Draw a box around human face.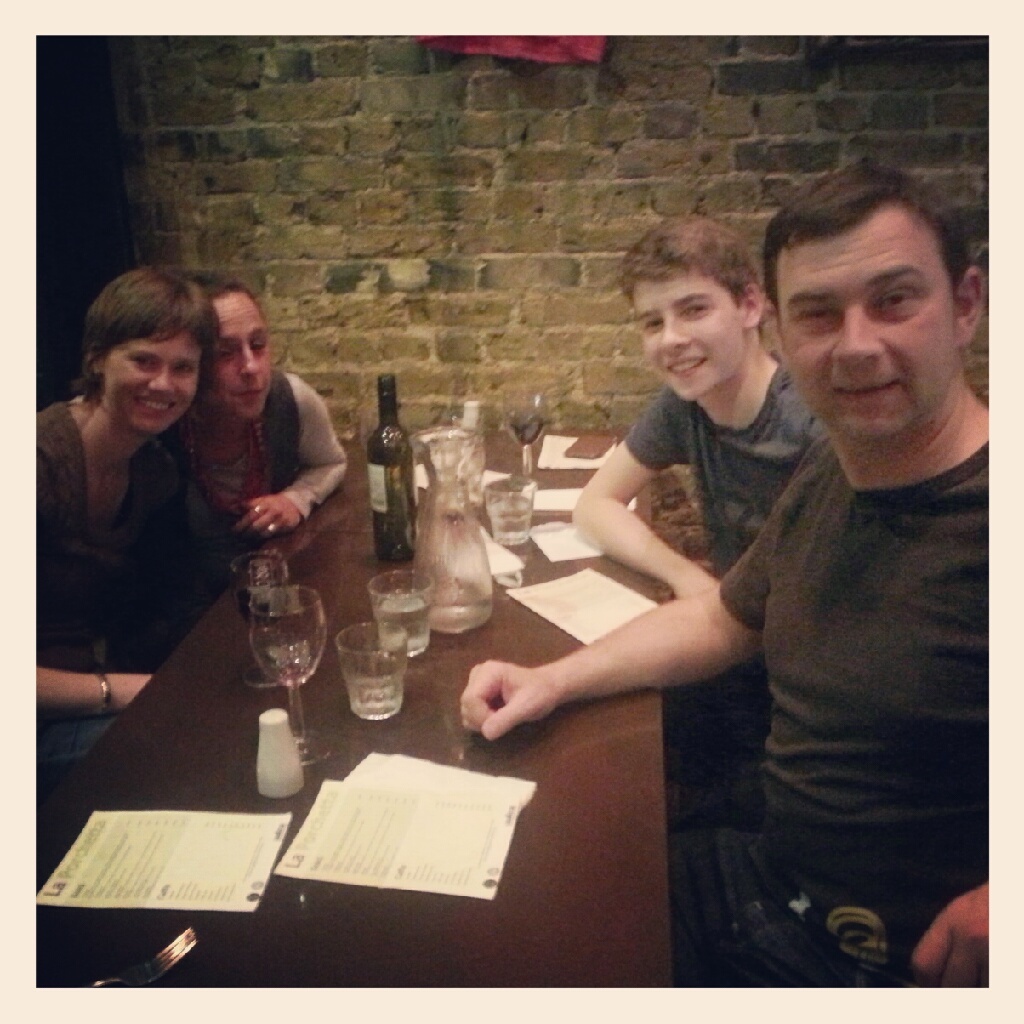
(633,274,743,404).
